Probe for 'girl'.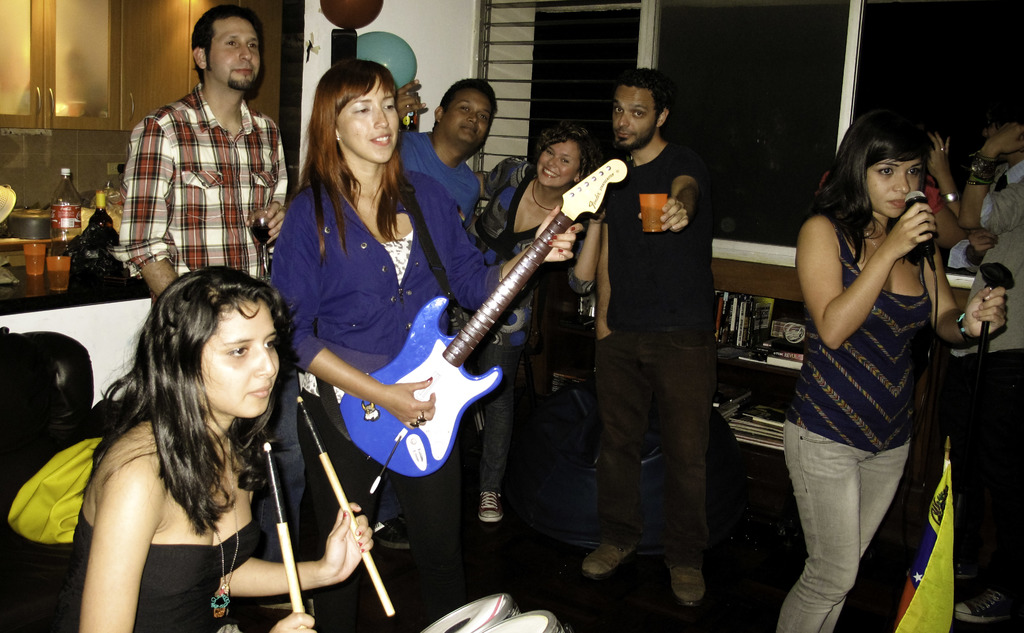
Probe result: rect(780, 108, 1005, 632).
